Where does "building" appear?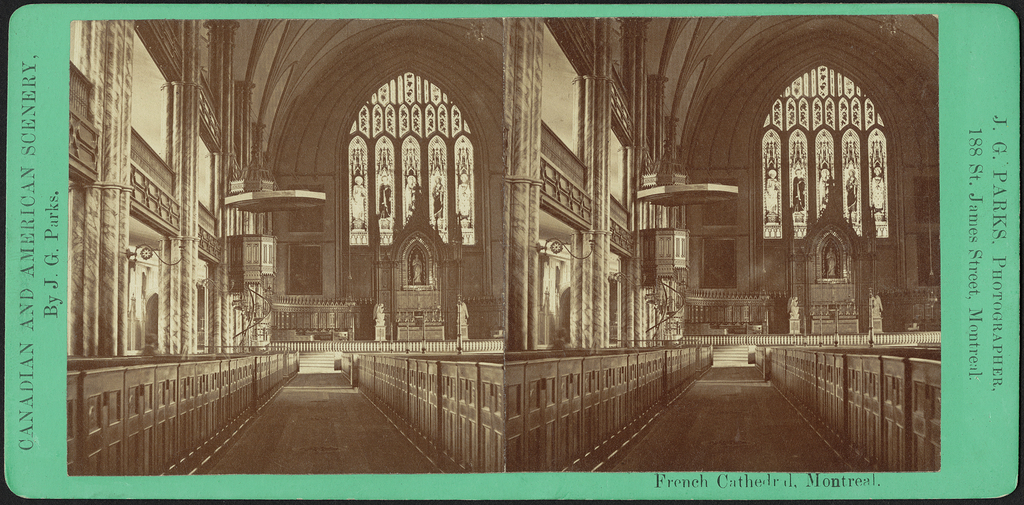
Appears at (left=505, top=17, right=942, bottom=471).
